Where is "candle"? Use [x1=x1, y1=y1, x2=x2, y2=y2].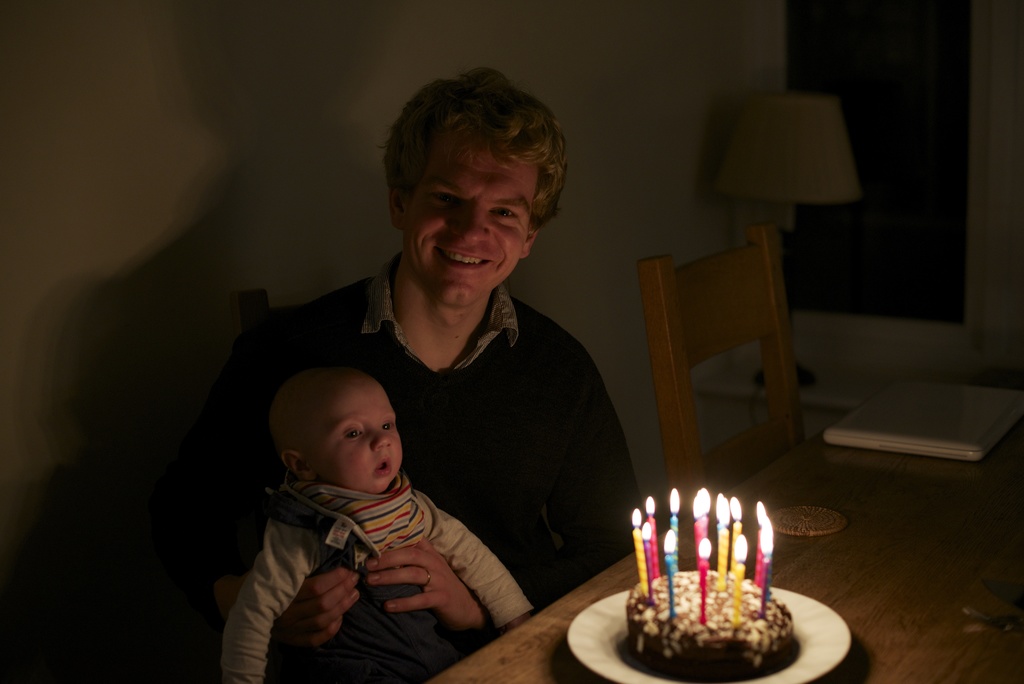
[x1=733, y1=533, x2=748, y2=623].
